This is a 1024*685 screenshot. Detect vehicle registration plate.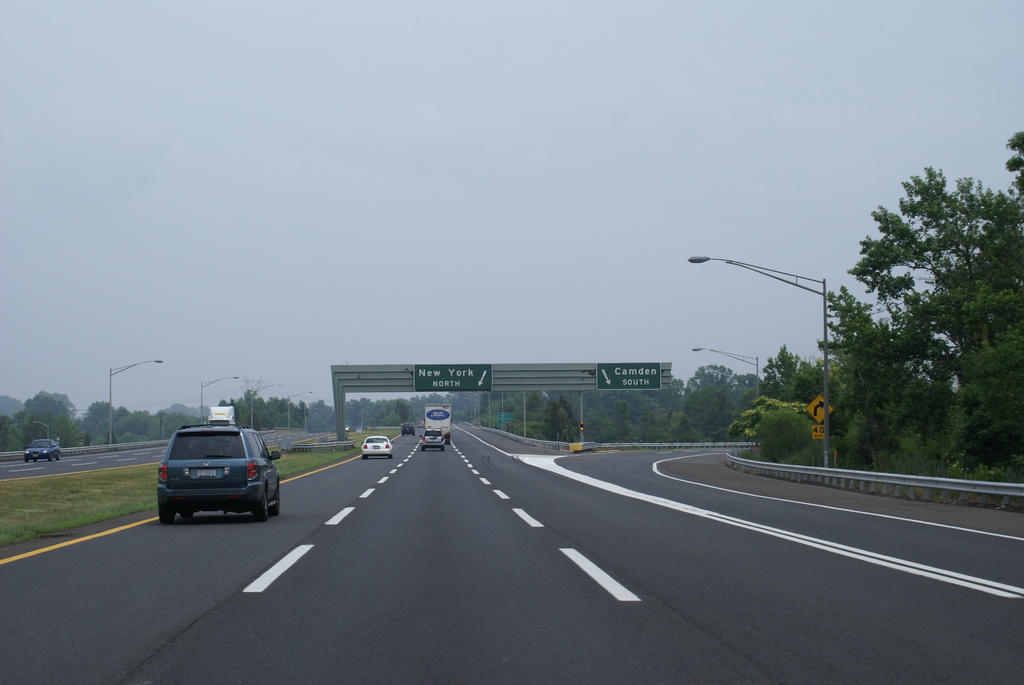
BBox(197, 470, 218, 477).
